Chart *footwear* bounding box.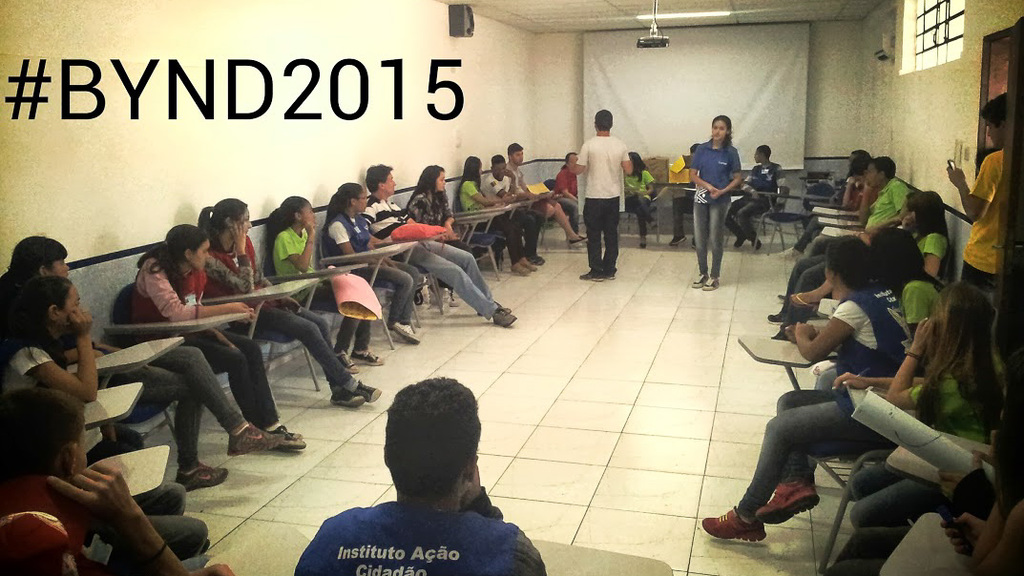
Charted: [left=766, top=312, right=784, bottom=324].
